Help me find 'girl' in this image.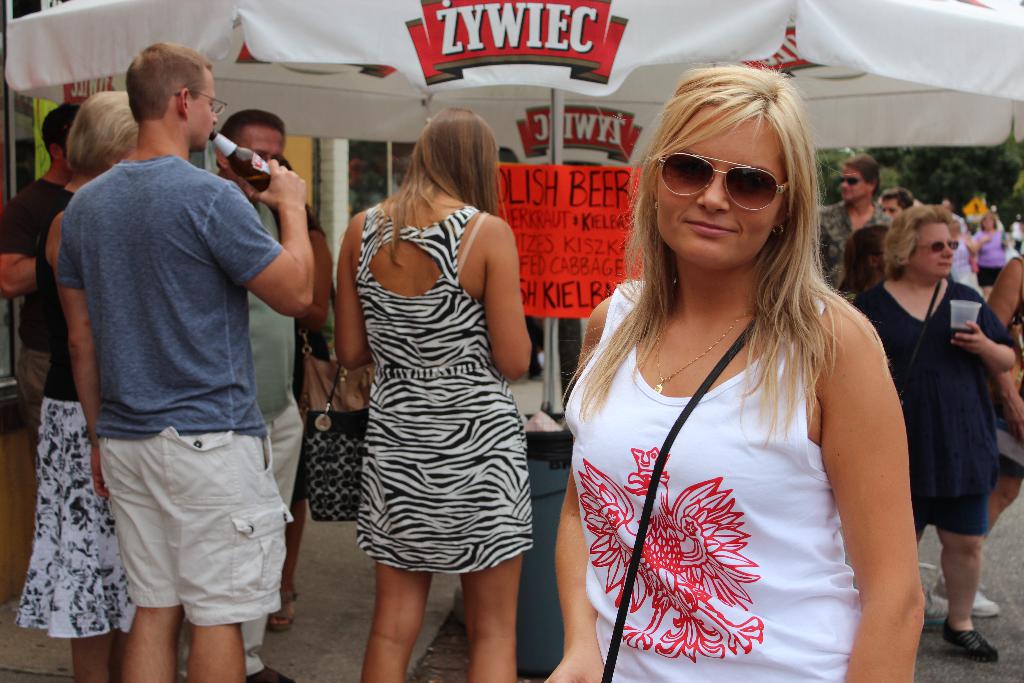
Found it: 336:104:534:682.
